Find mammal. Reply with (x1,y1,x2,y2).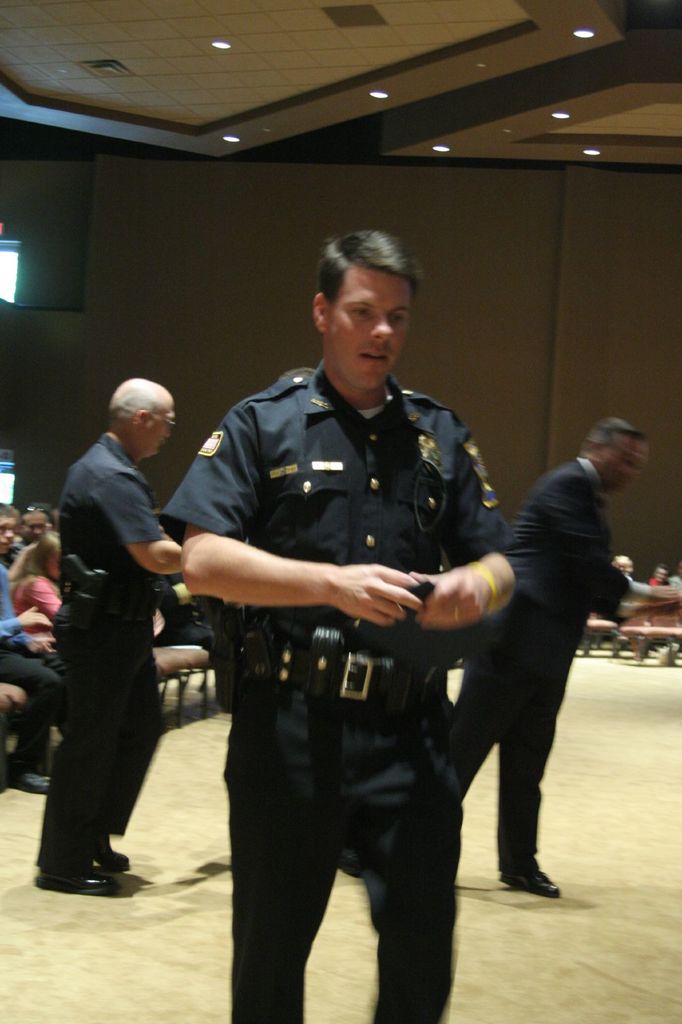
(438,415,679,895).
